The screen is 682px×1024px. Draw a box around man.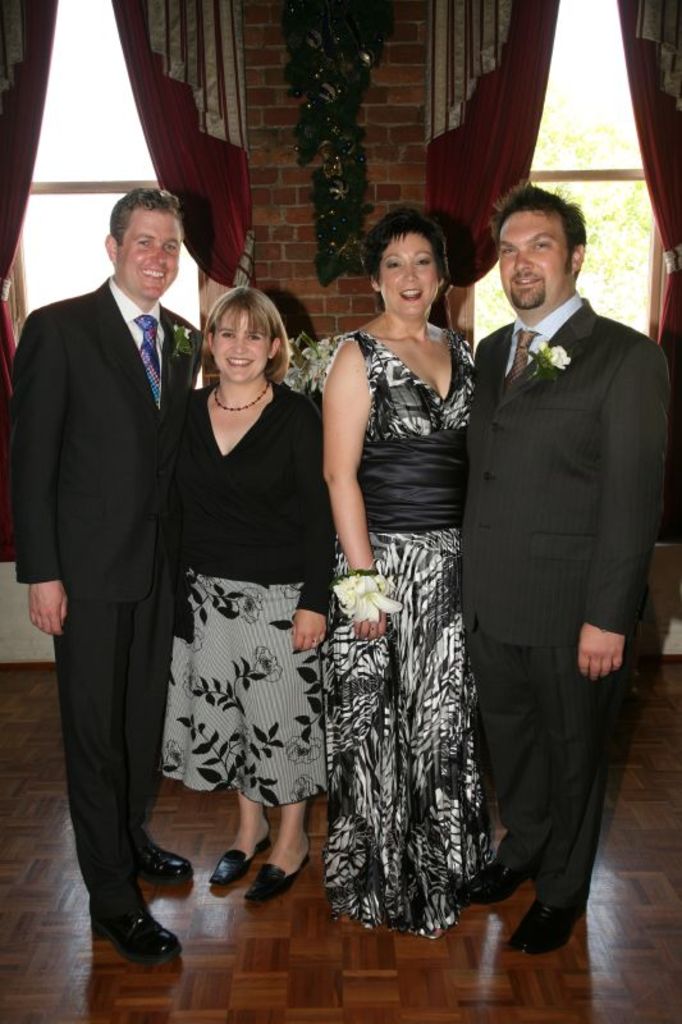
BBox(450, 160, 663, 955).
